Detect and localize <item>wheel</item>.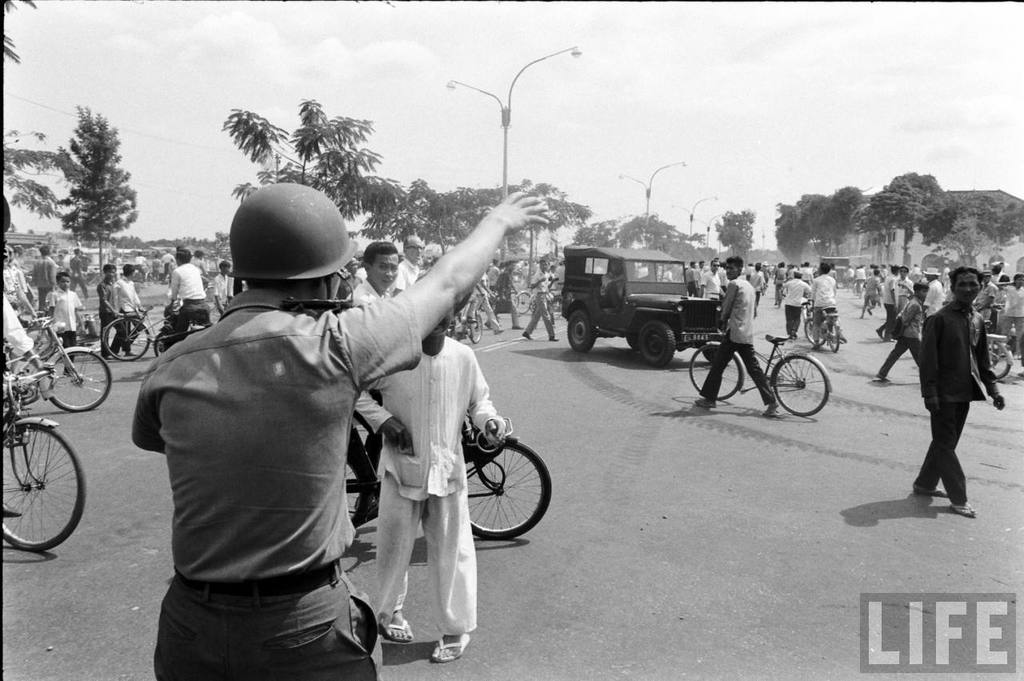
Localized at {"x1": 1, "y1": 426, "x2": 87, "y2": 551}.
